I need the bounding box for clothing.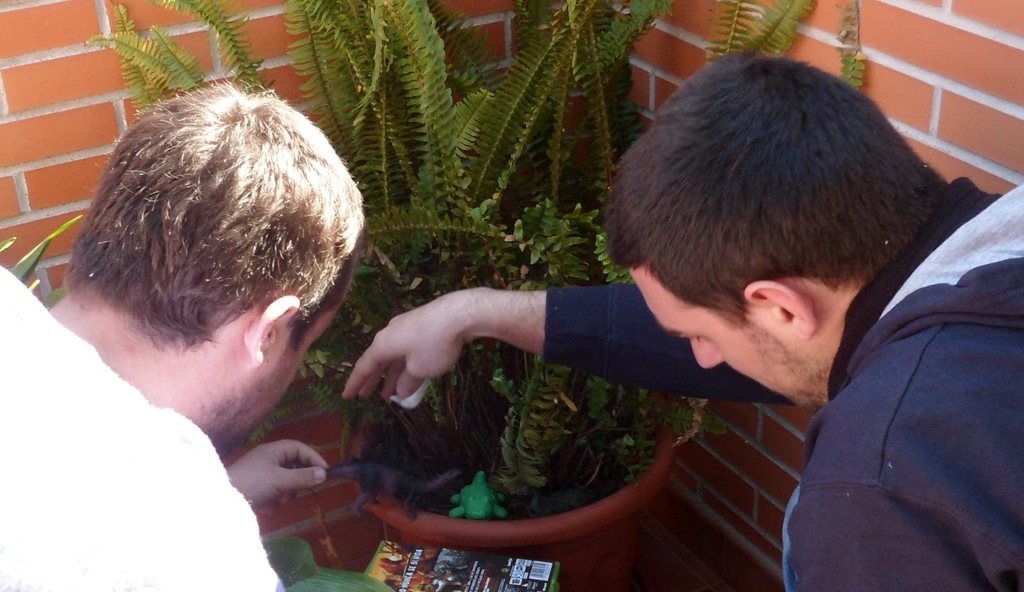
Here it is: detection(552, 99, 1007, 588).
